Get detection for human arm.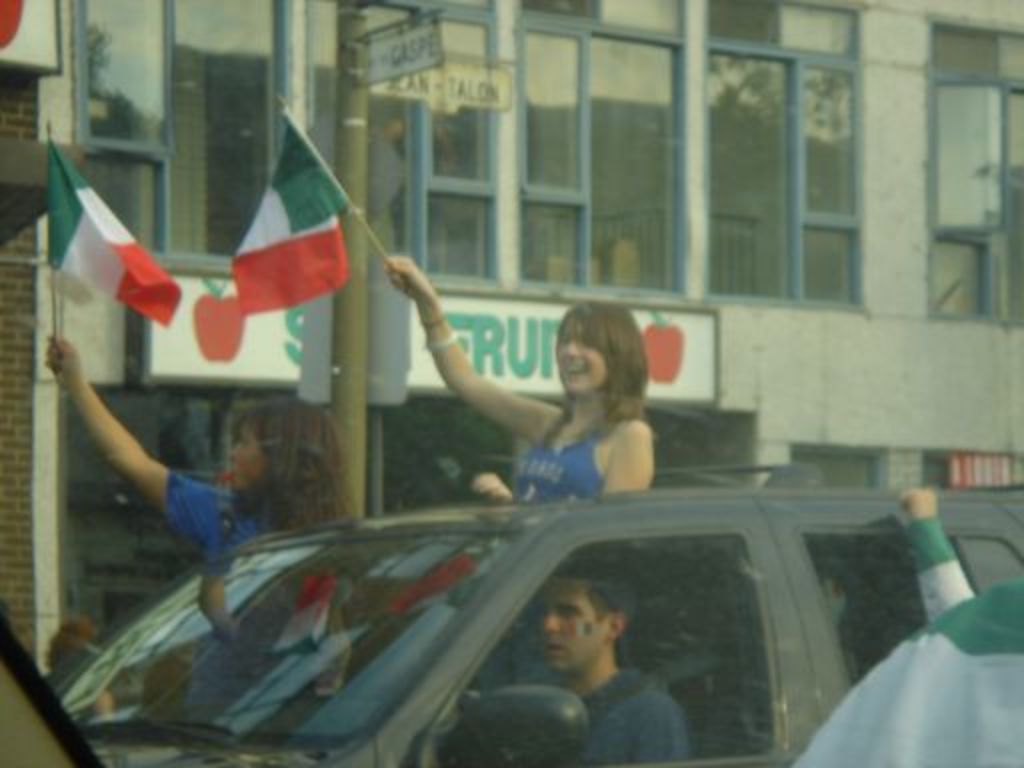
Detection: bbox(890, 488, 974, 622).
